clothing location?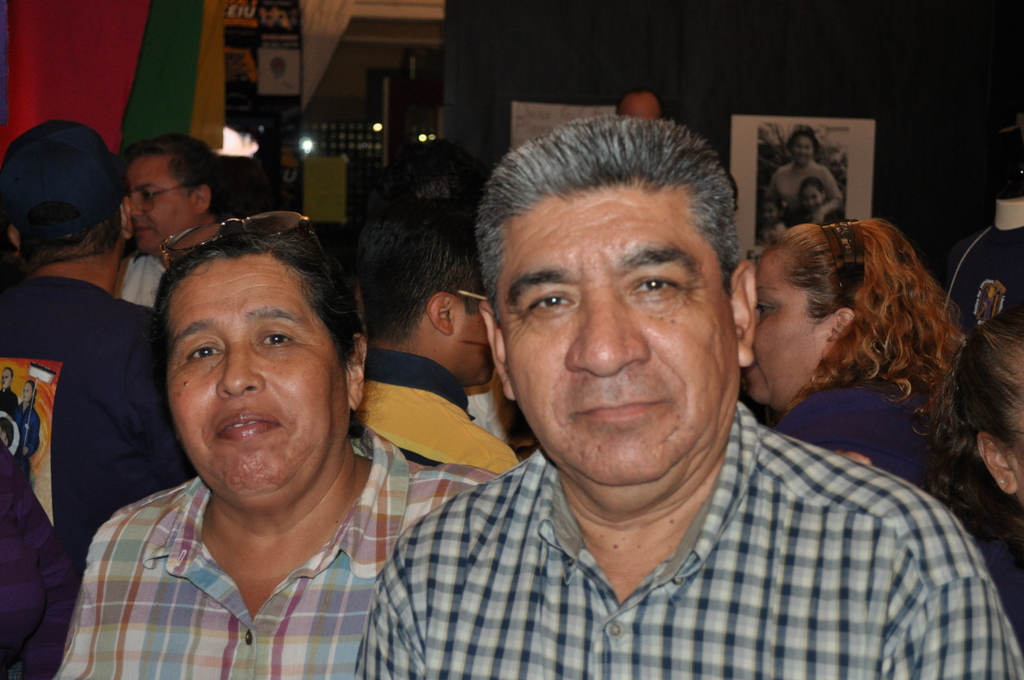
box=[119, 255, 164, 300]
